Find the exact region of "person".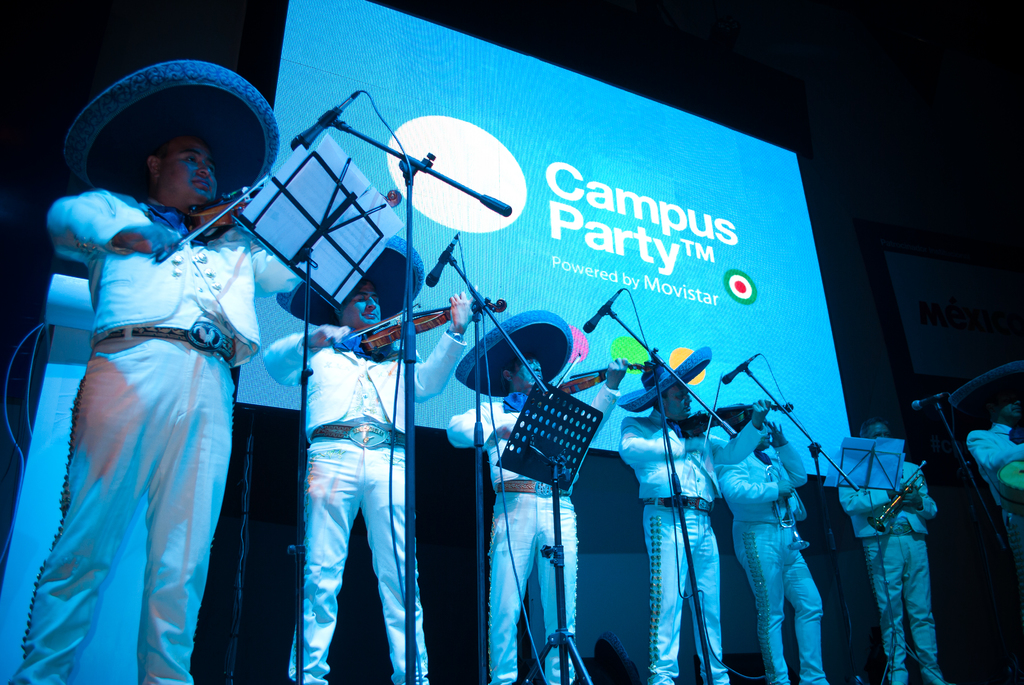
Exact region: bbox(263, 239, 491, 684).
